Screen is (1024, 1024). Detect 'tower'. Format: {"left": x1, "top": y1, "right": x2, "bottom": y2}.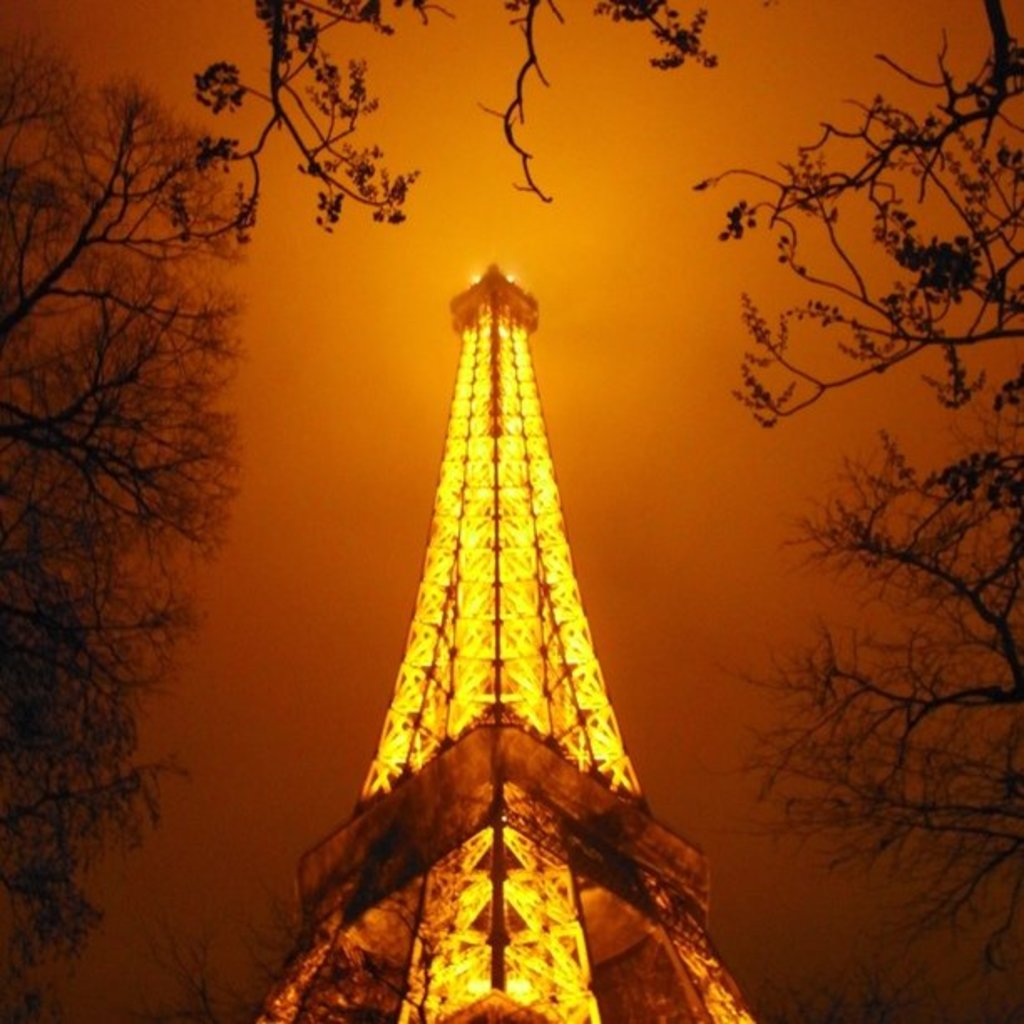
{"left": 238, "top": 181, "right": 738, "bottom": 1023}.
